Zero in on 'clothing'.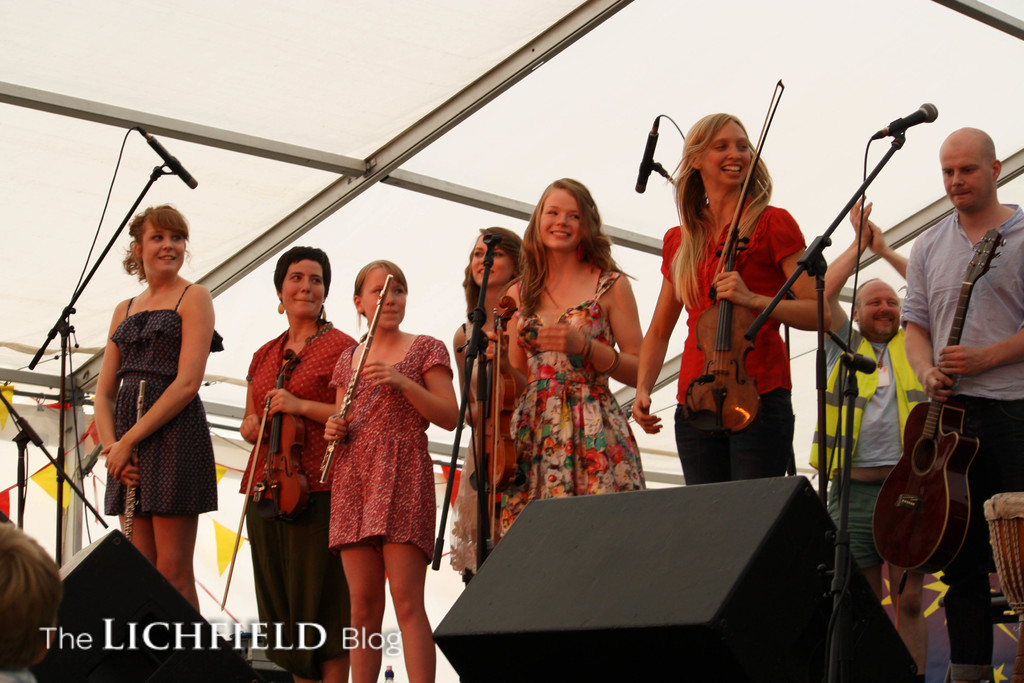
Zeroed in: 328 332 455 564.
